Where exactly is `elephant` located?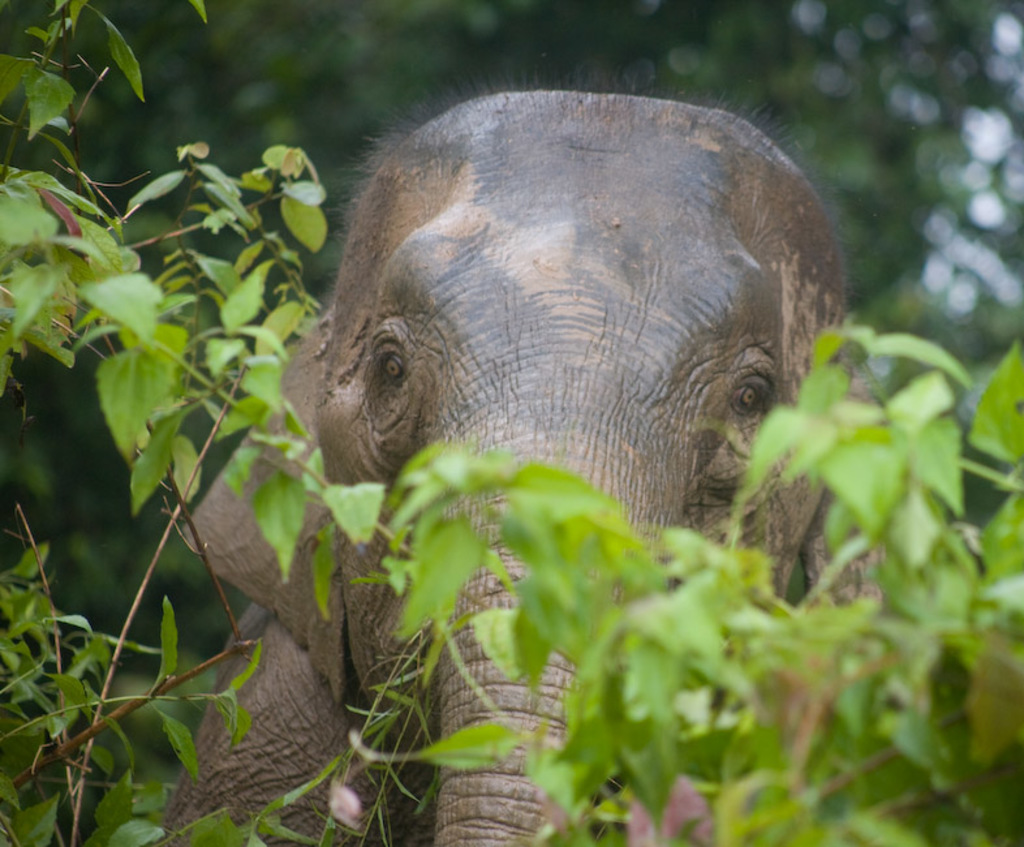
Its bounding box is 154/85/861/846.
